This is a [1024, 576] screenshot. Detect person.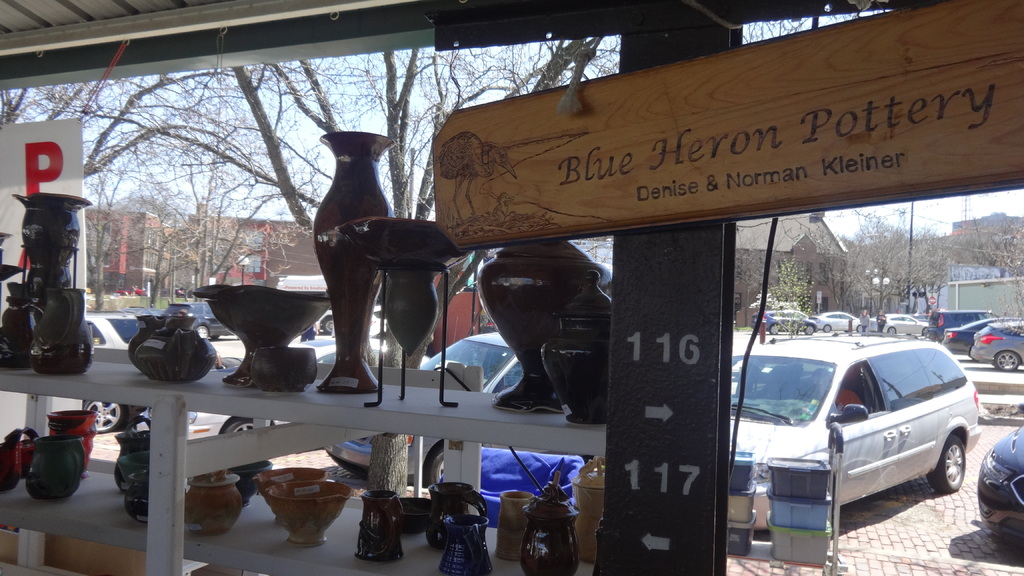
{"x1": 858, "y1": 308, "x2": 870, "y2": 333}.
